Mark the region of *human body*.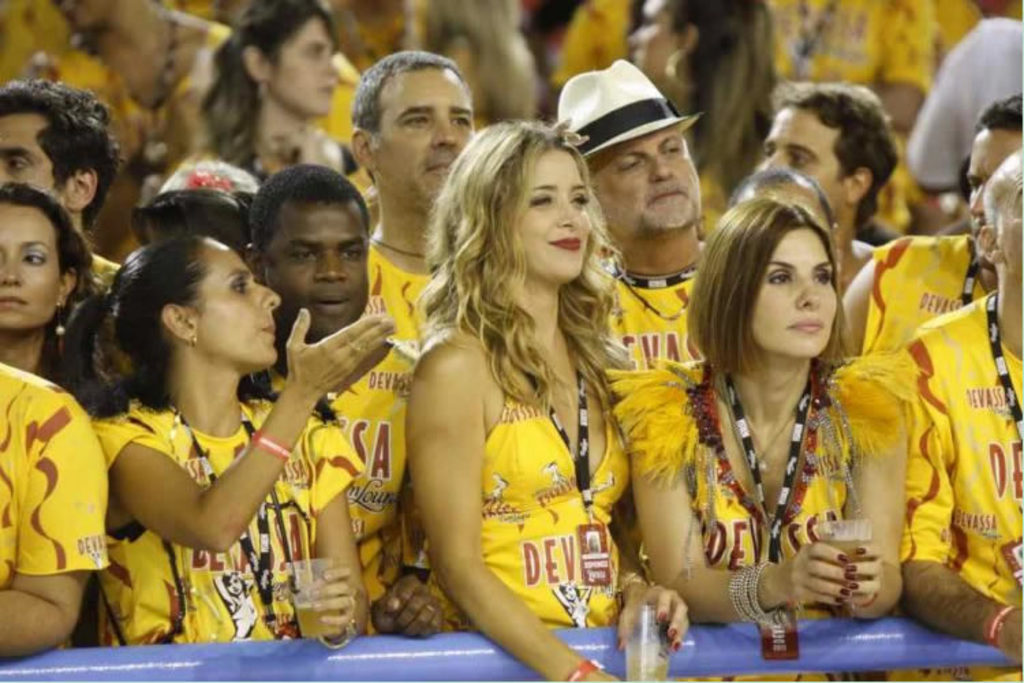
Region: bbox=(902, 285, 1023, 680).
